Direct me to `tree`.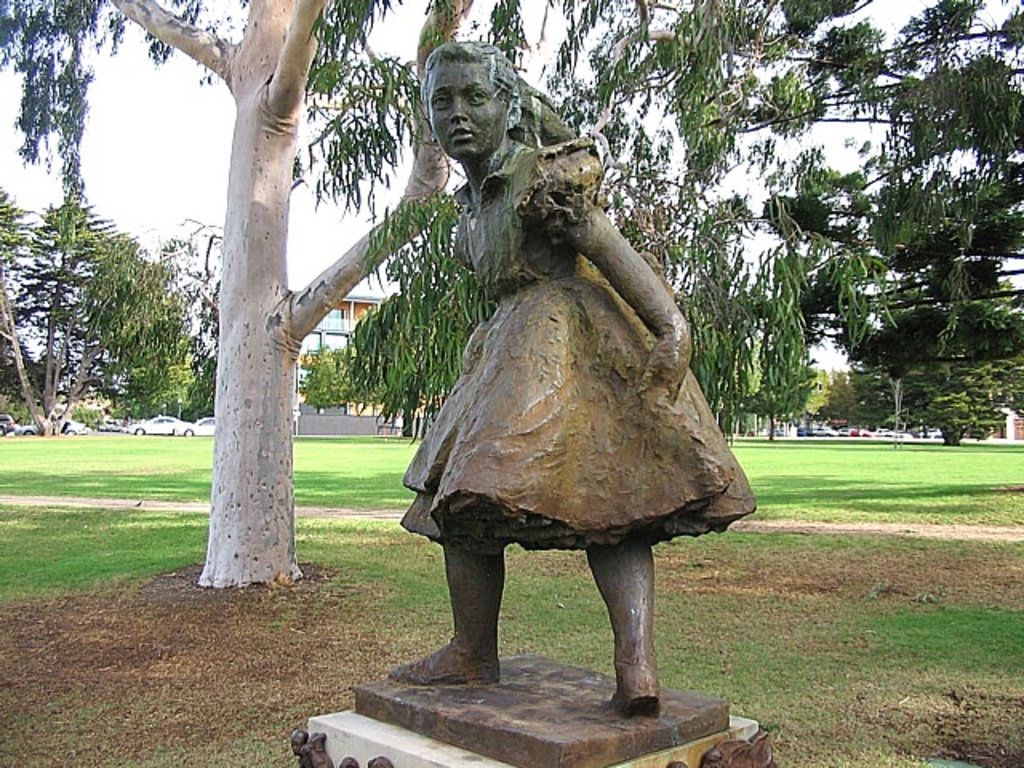
Direction: 46:226:170:422.
